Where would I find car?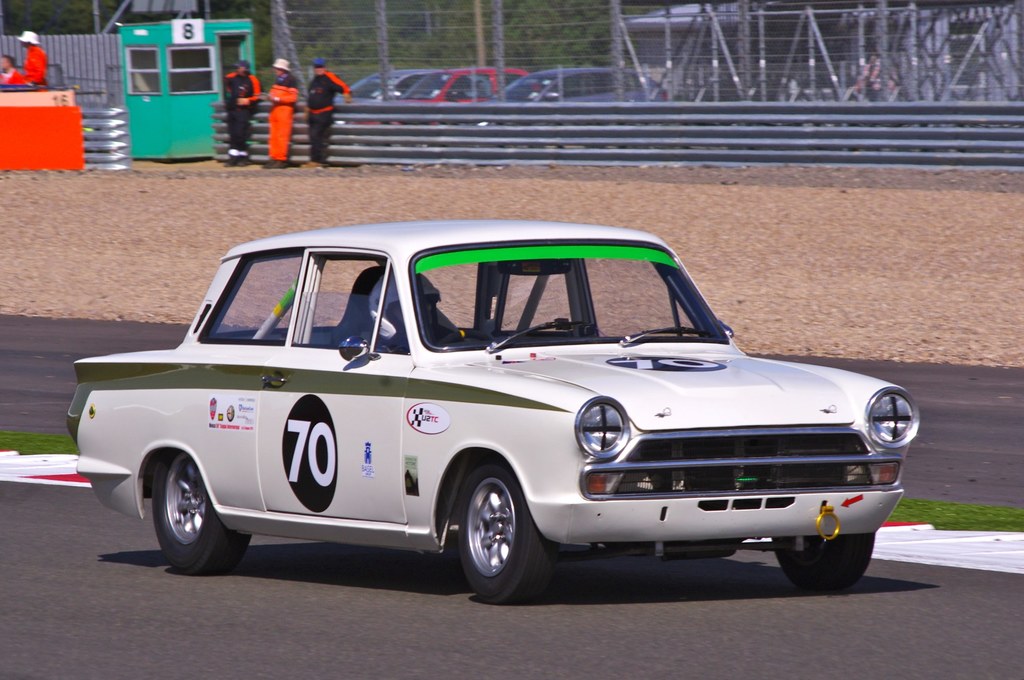
At [x1=329, y1=61, x2=429, y2=102].
